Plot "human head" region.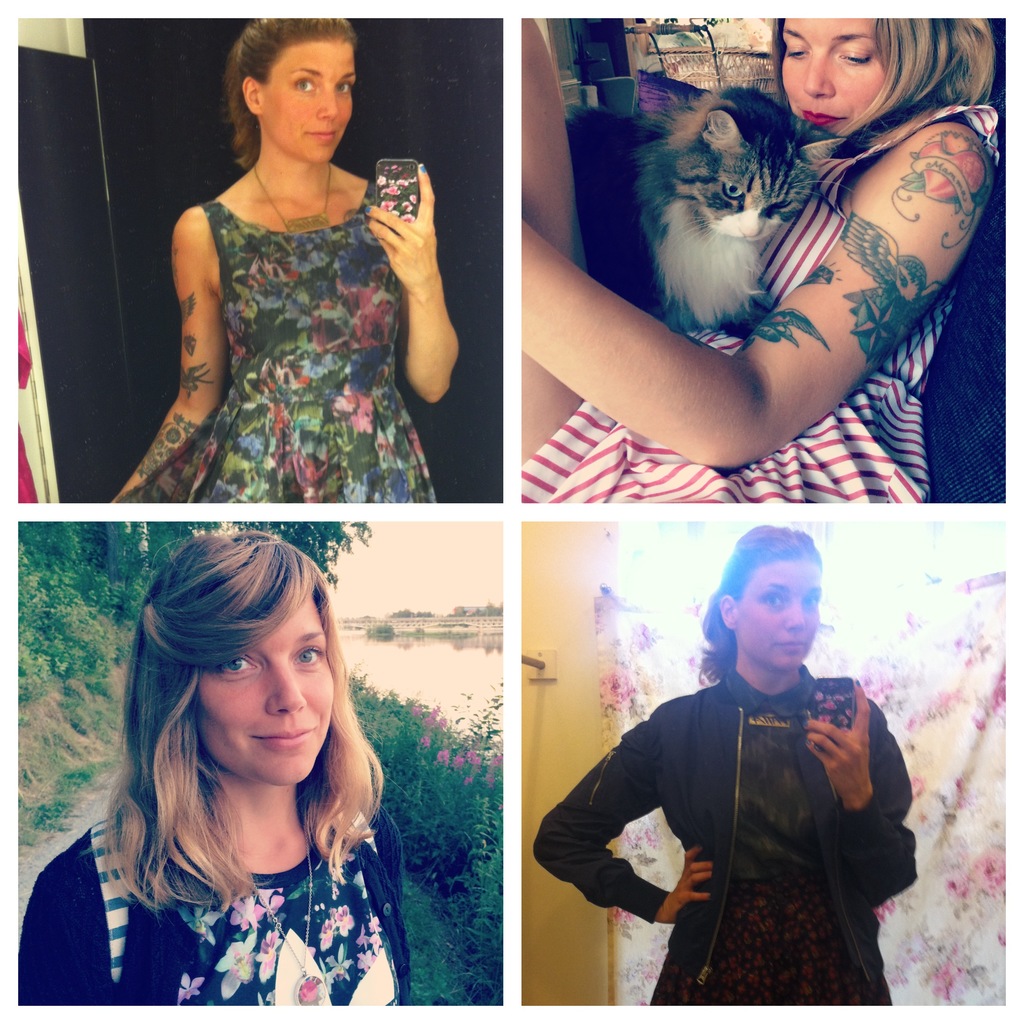
Plotted at 234/20/355/169.
